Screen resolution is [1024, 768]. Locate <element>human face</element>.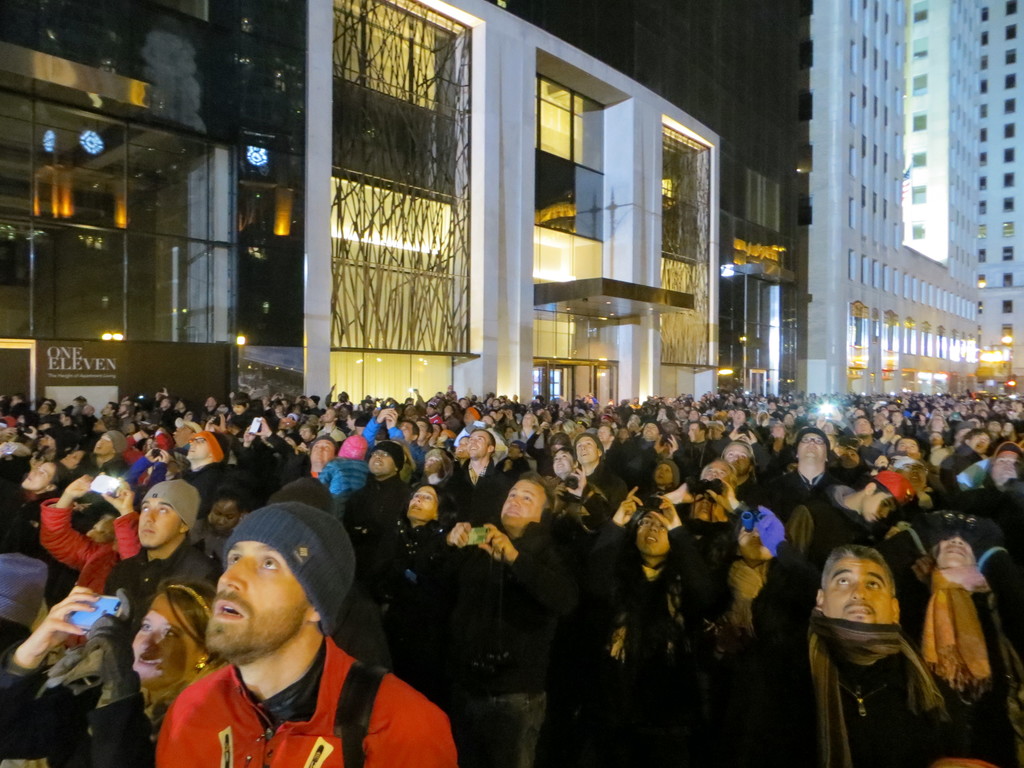
crop(17, 456, 52, 490).
